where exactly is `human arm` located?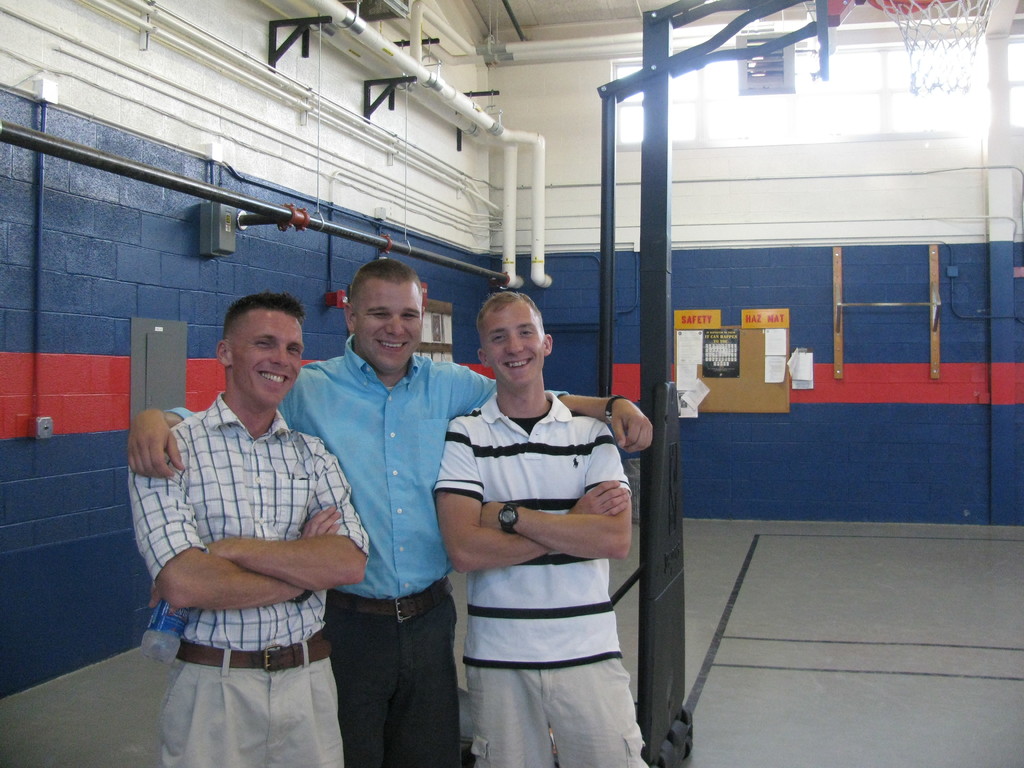
Its bounding box is rect(123, 360, 316, 480).
